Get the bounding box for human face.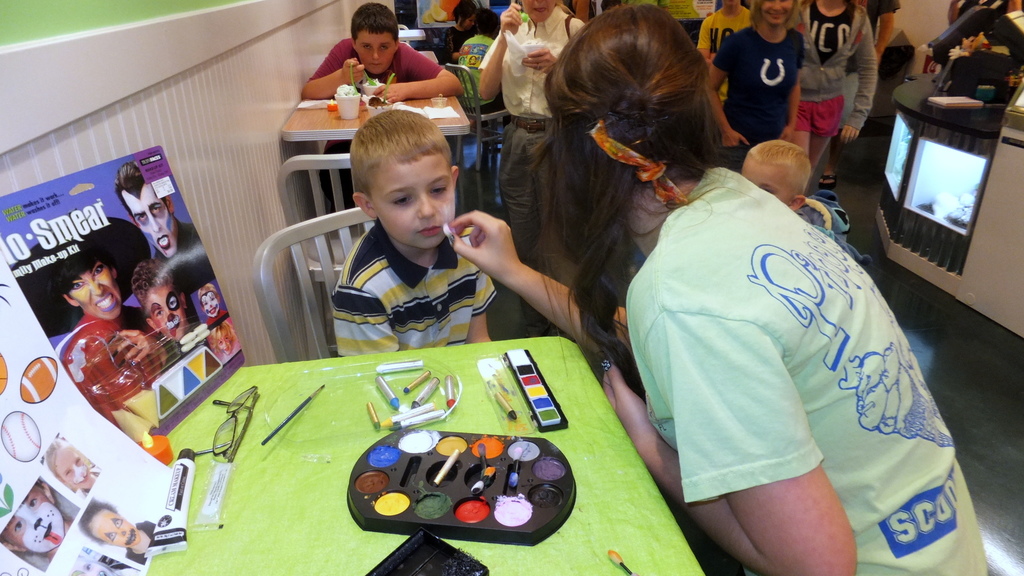
{"x1": 86, "y1": 500, "x2": 137, "y2": 552}.
